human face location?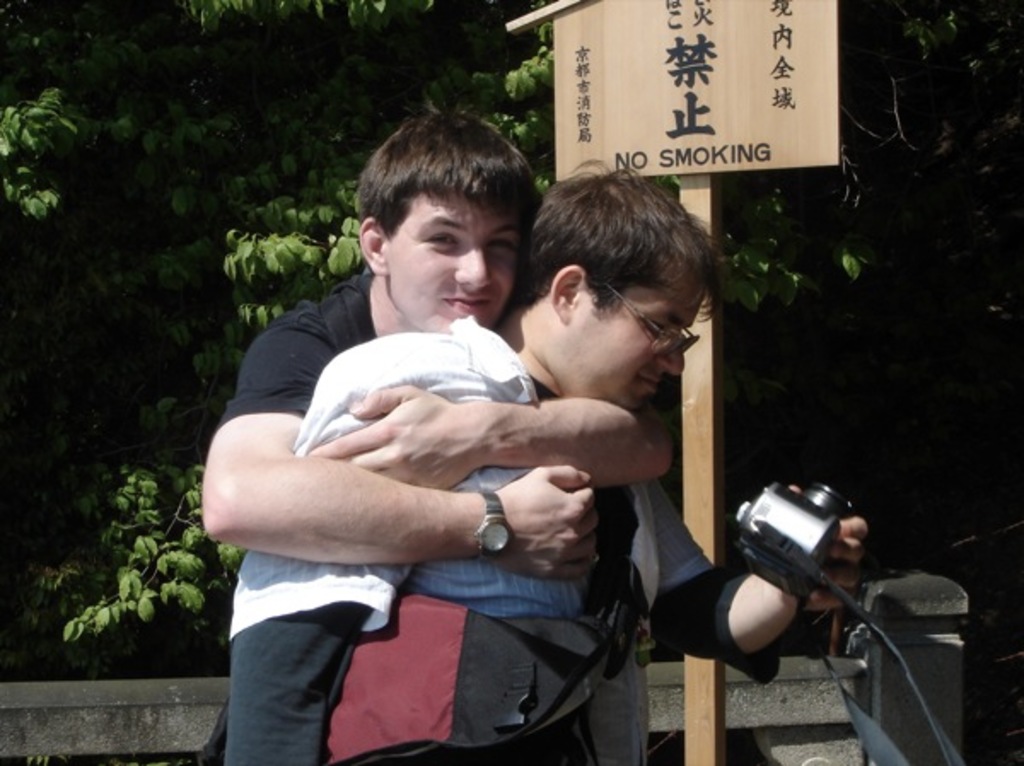
(left=389, top=189, right=519, bottom=333)
